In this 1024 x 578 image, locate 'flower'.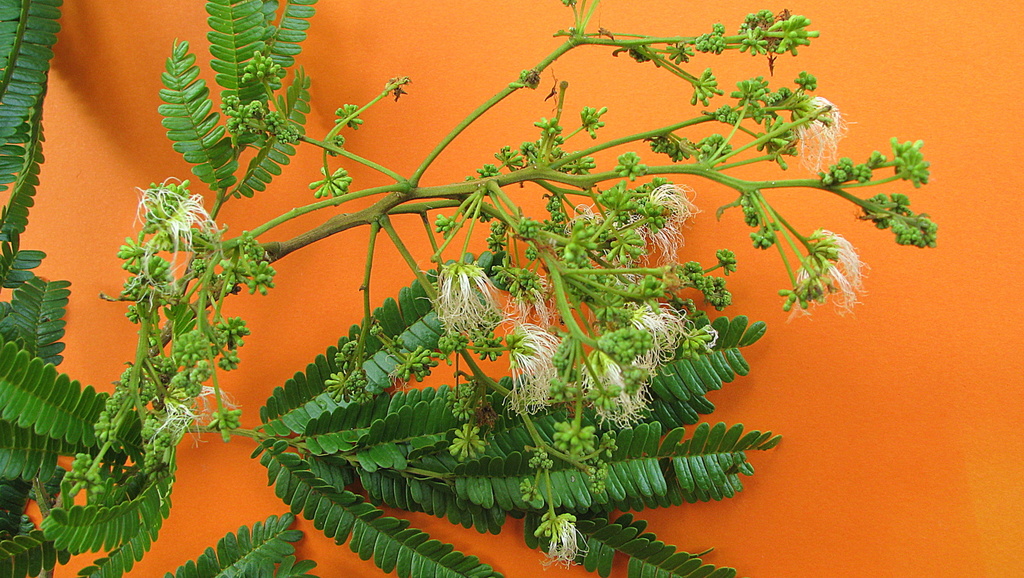
Bounding box: (left=540, top=524, right=585, bottom=569).
